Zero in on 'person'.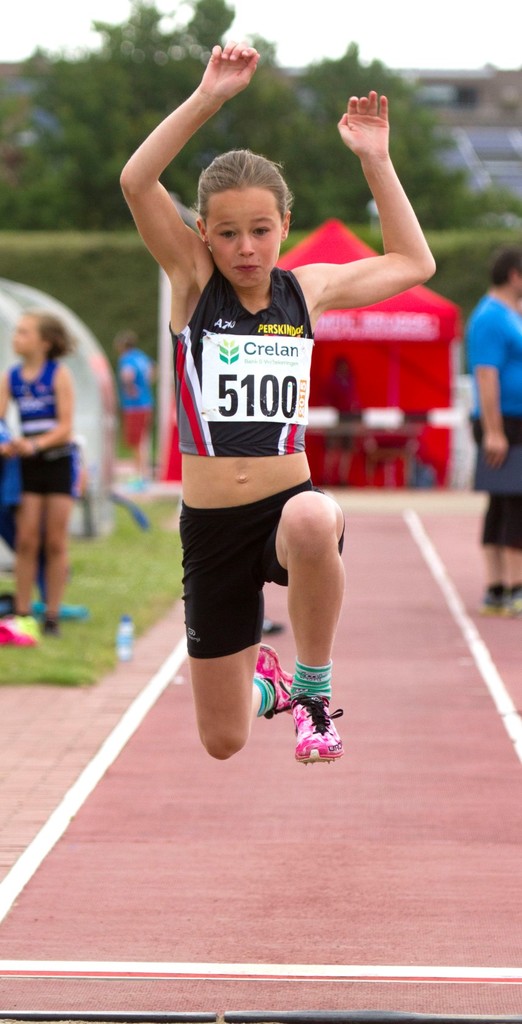
Zeroed in: x1=461 y1=253 x2=521 y2=634.
